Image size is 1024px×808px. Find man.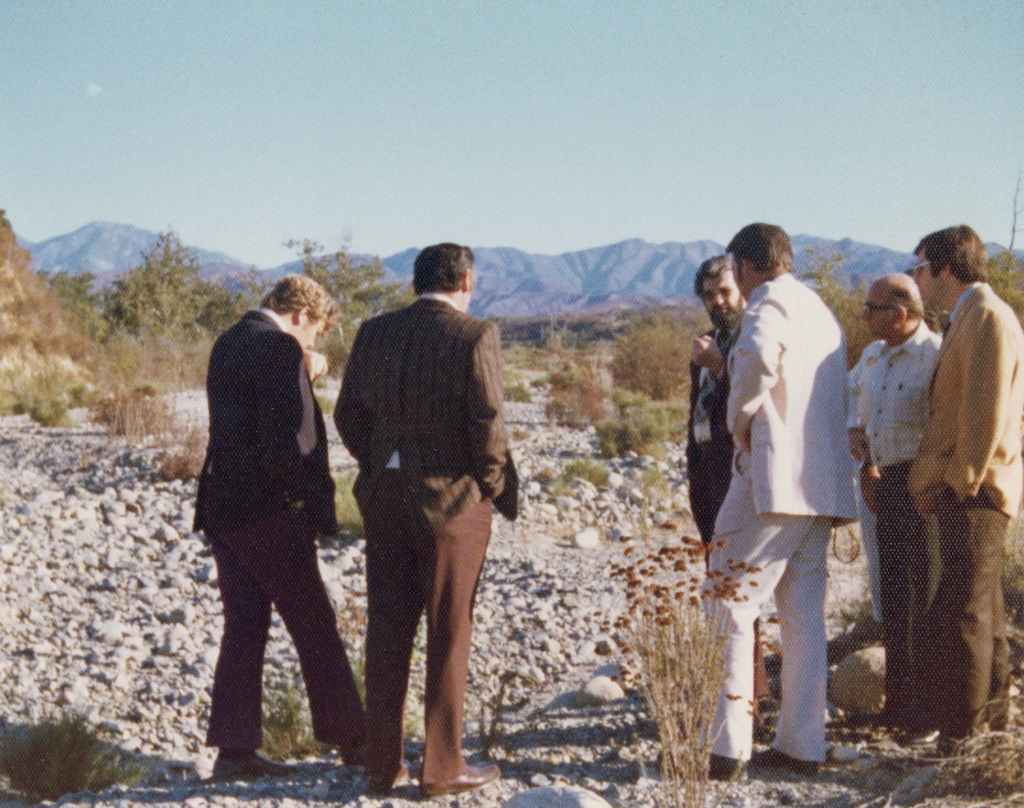
<region>904, 222, 1023, 745</region>.
